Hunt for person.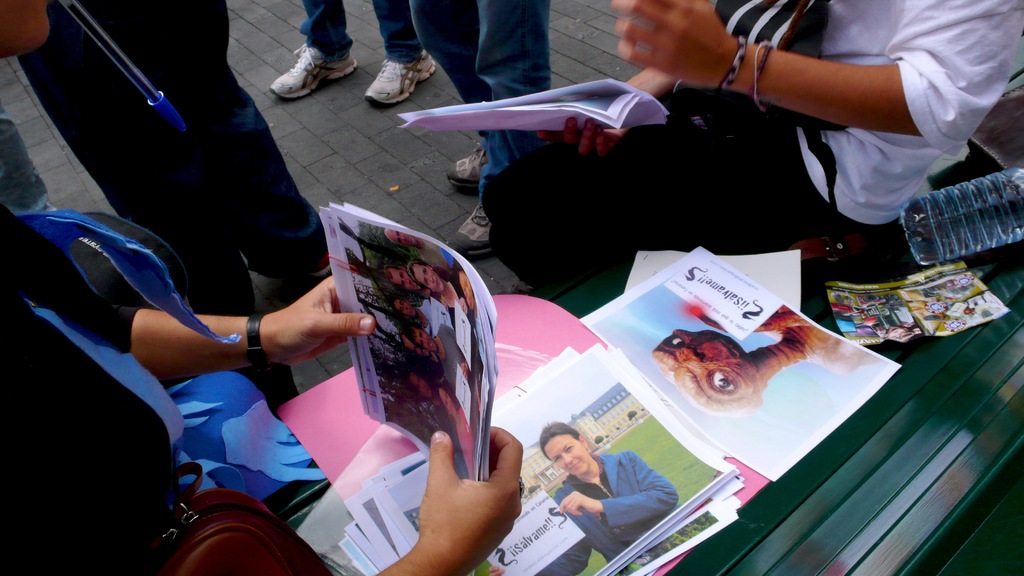
Hunted down at rect(482, 0, 1023, 297).
